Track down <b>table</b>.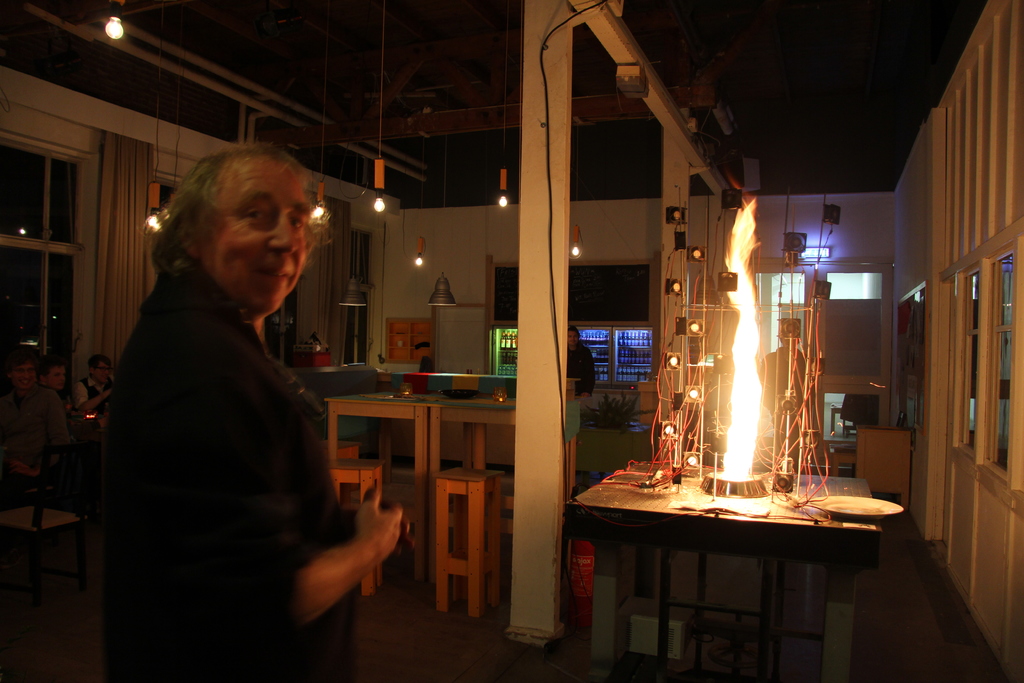
Tracked to bbox(325, 390, 573, 580).
